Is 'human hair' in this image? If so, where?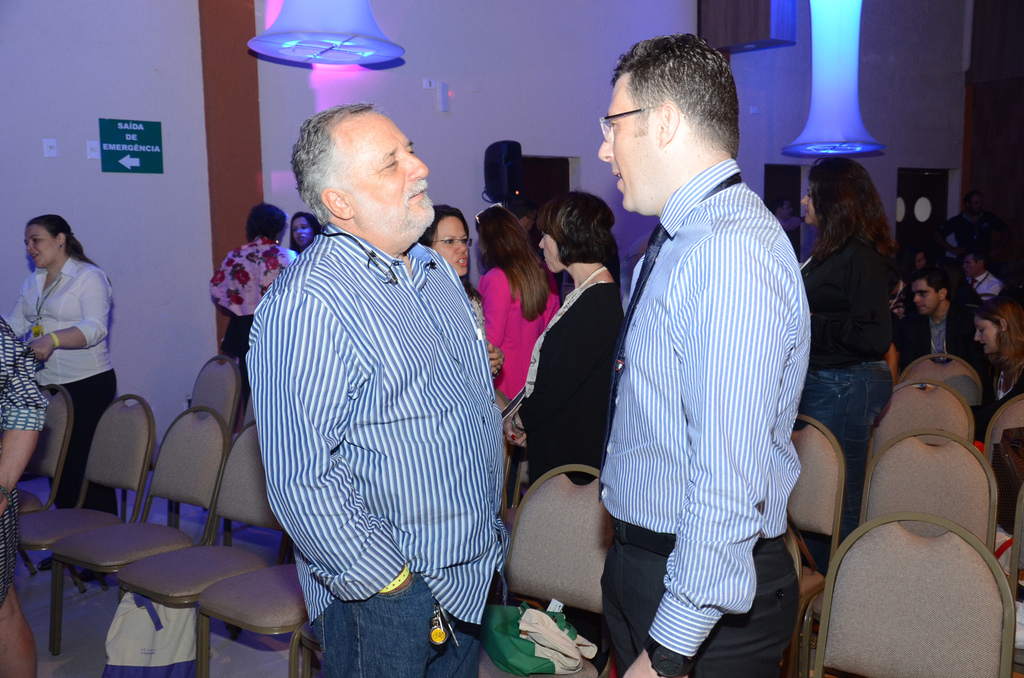
Yes, at l=534, t=188, r=616, b=262.
